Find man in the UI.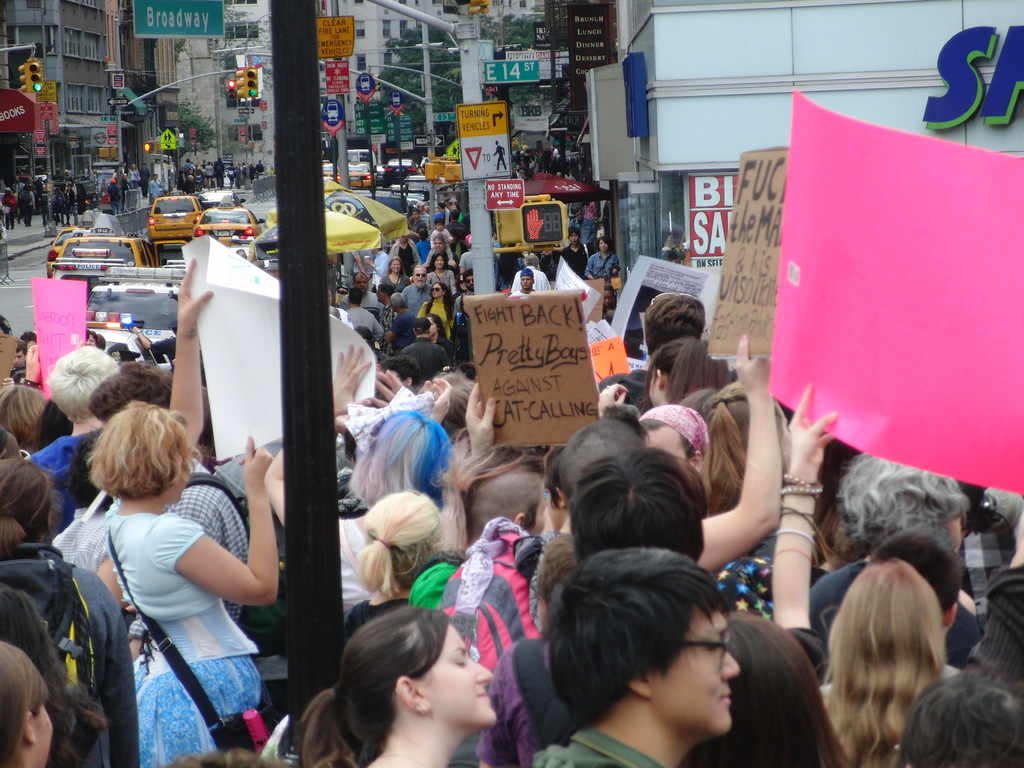
UI element at bbox(404, 264, 433, 324).
